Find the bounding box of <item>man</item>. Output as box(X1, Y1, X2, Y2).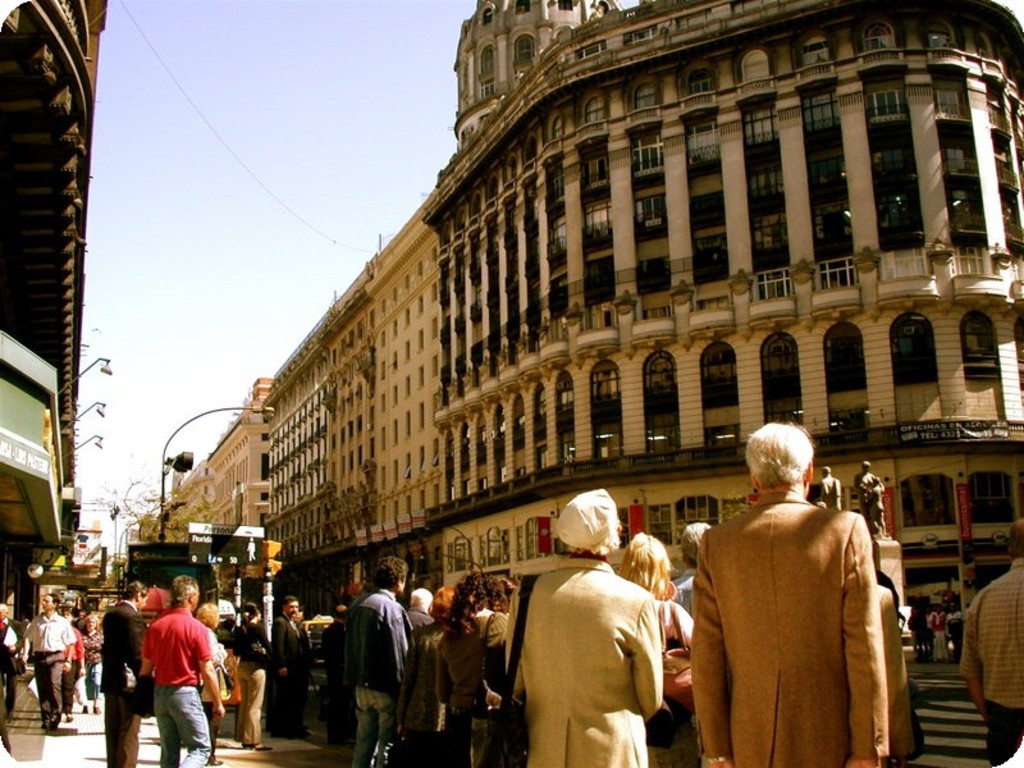
box(146, 572, 224, 767).
